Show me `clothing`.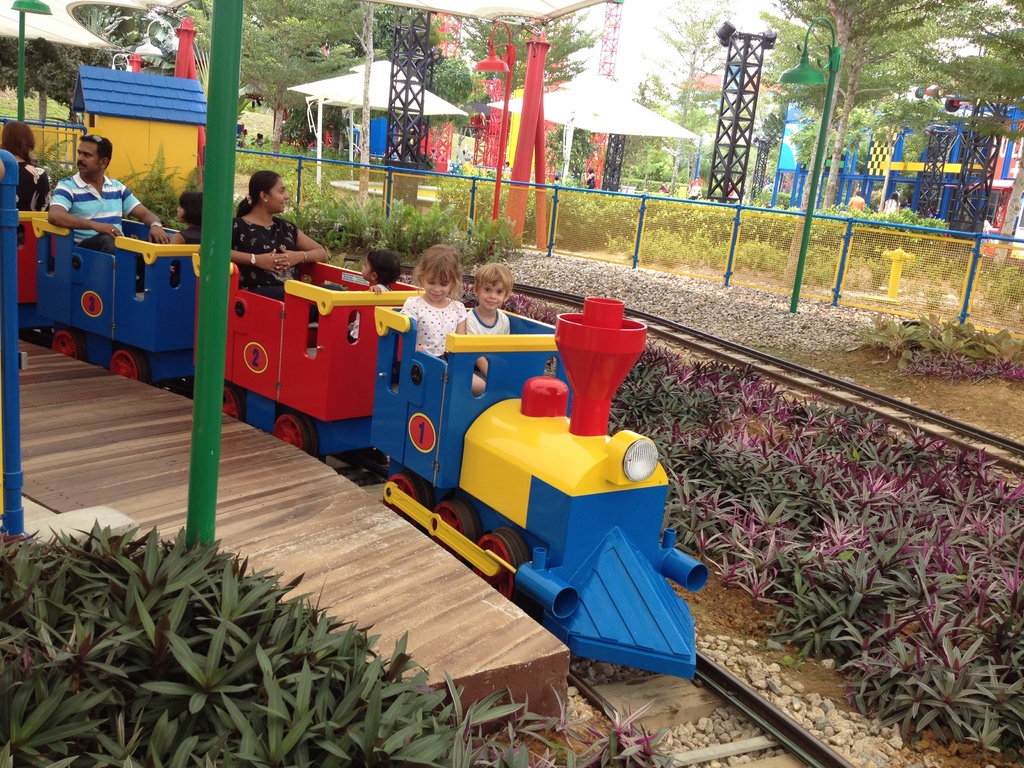
`clothing` is here: (462, 307, 509, 333).
